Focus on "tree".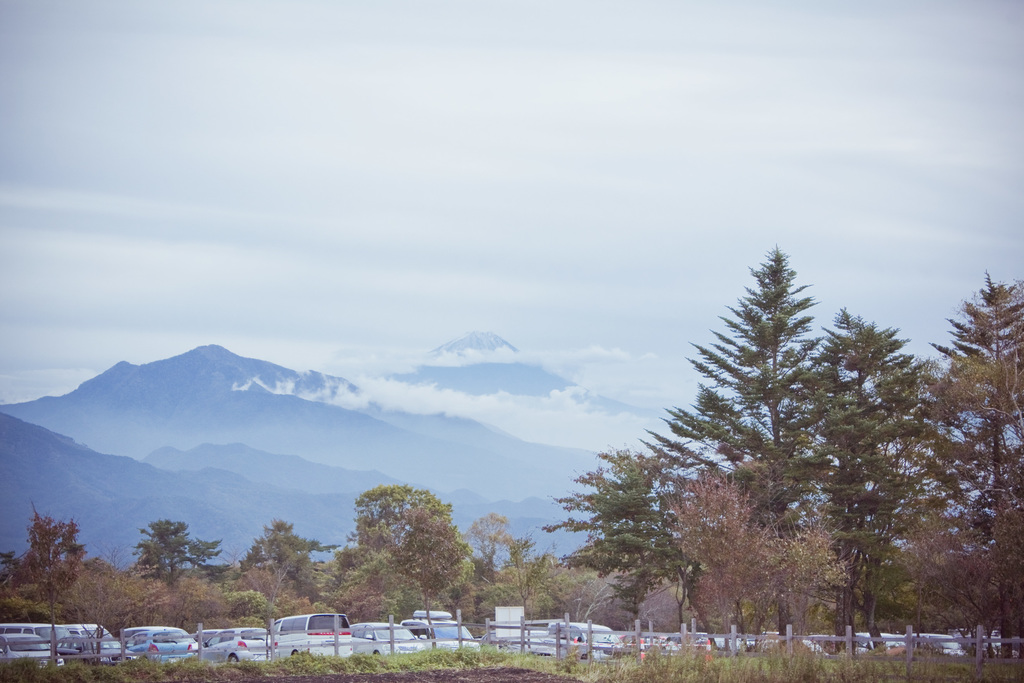
Focused at <box>2,496,89,670</box>.
